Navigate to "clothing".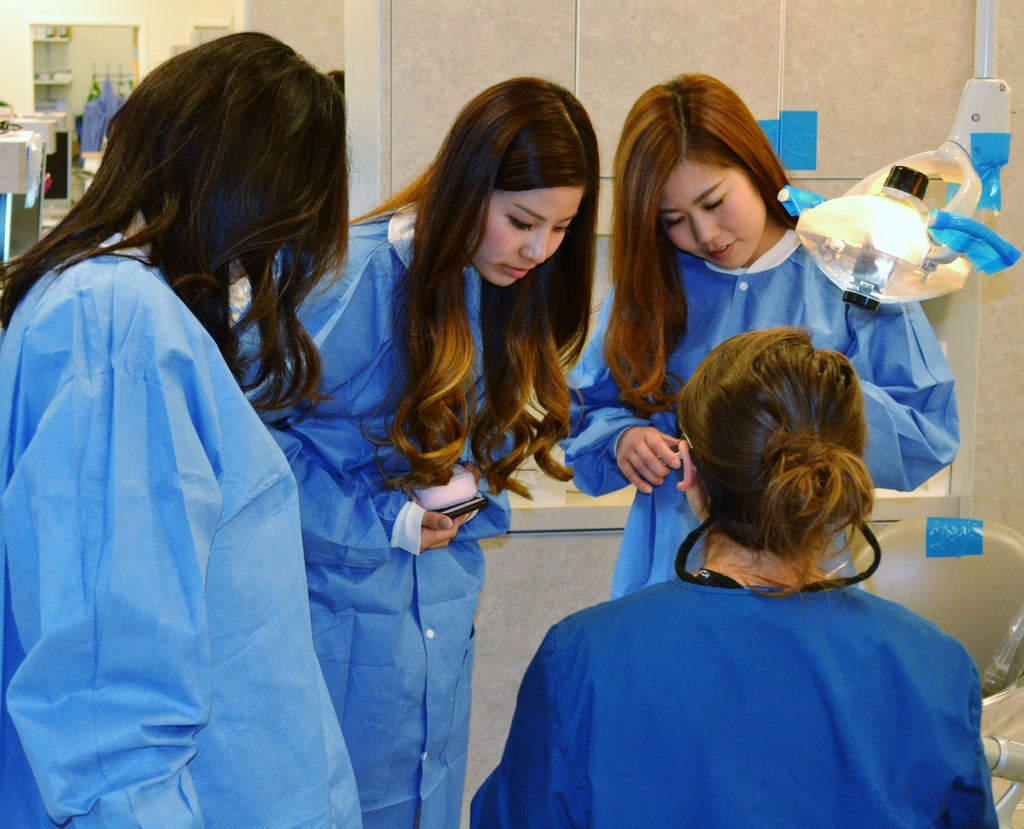
Navigation target: (x1=552, y1=204, x2=958, y2=545).
